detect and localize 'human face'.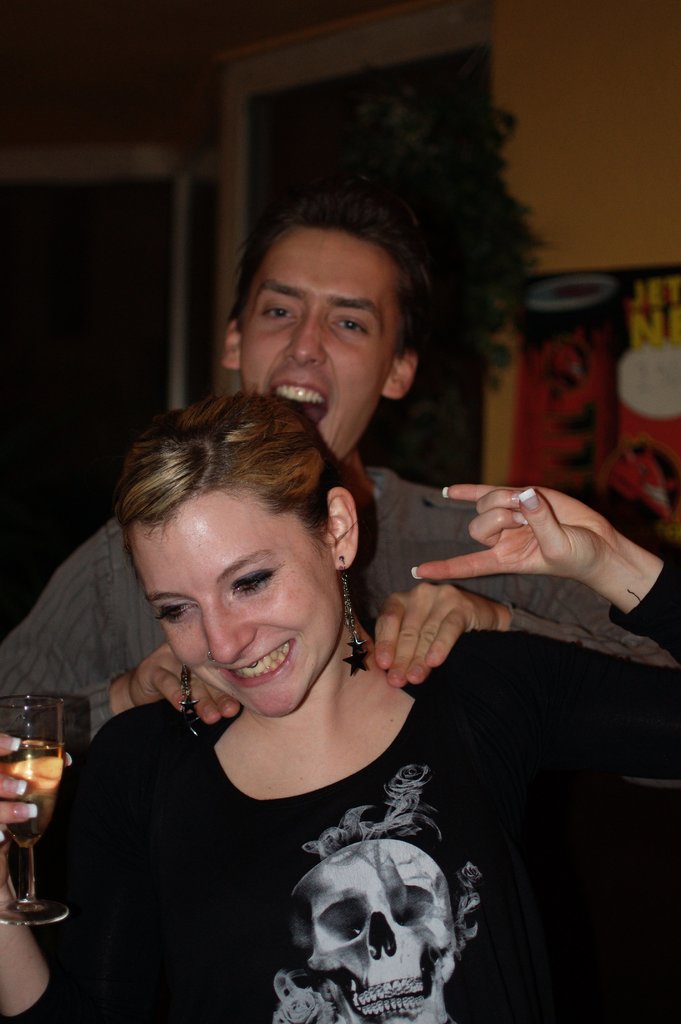
Localized at 133:490:336:712.
